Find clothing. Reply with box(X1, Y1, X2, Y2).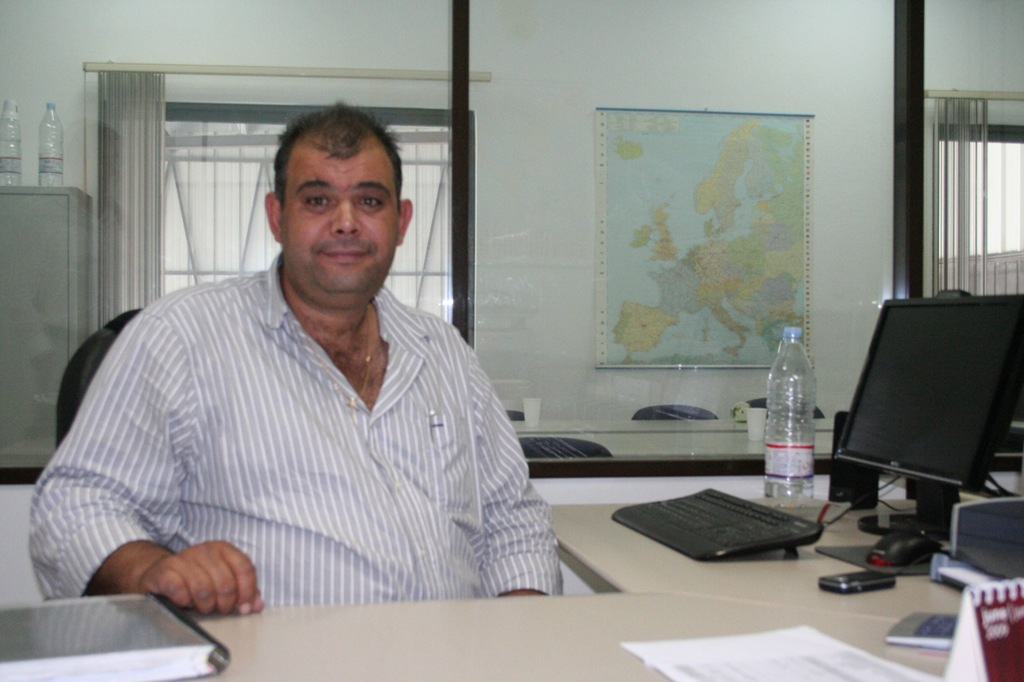
box(44, 248, 566, 617).
